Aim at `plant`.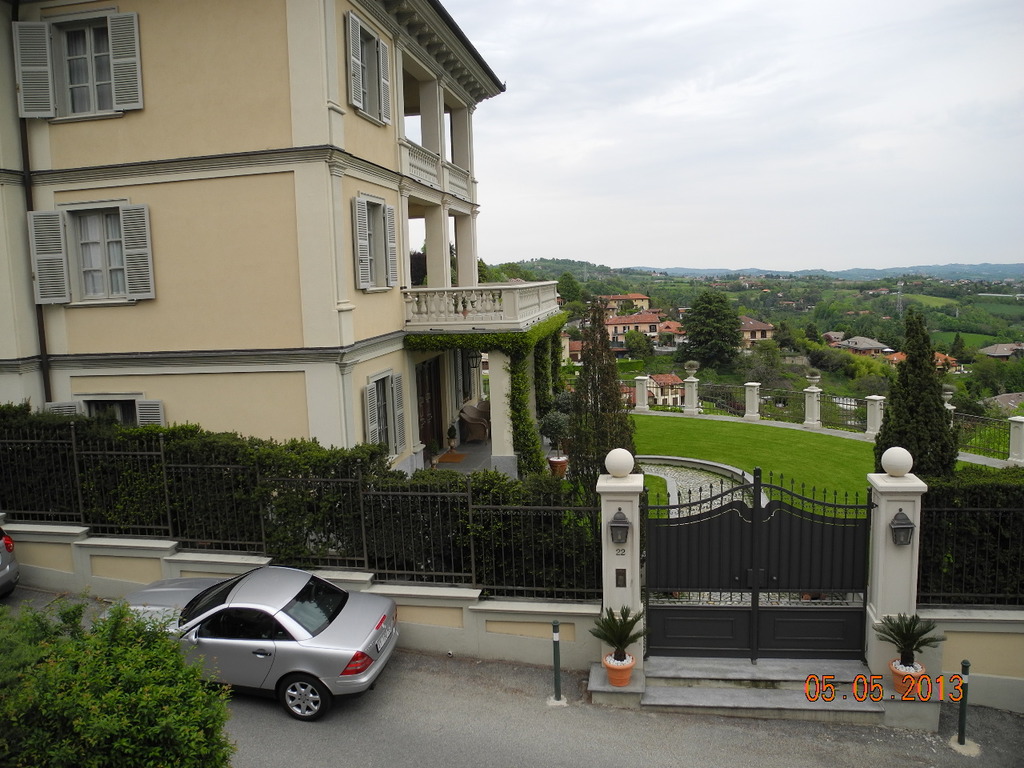
Aimed at left=909, top=467, right=1023, bottom=602.
